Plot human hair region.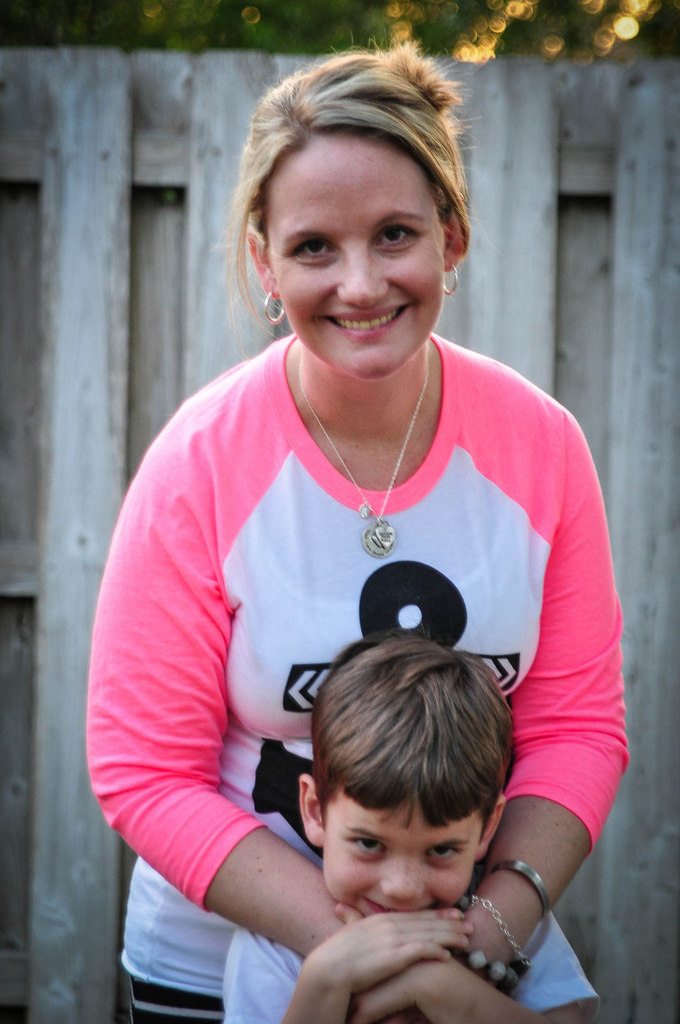
Plotted at <region>310, 621, 518, 844</region>.
